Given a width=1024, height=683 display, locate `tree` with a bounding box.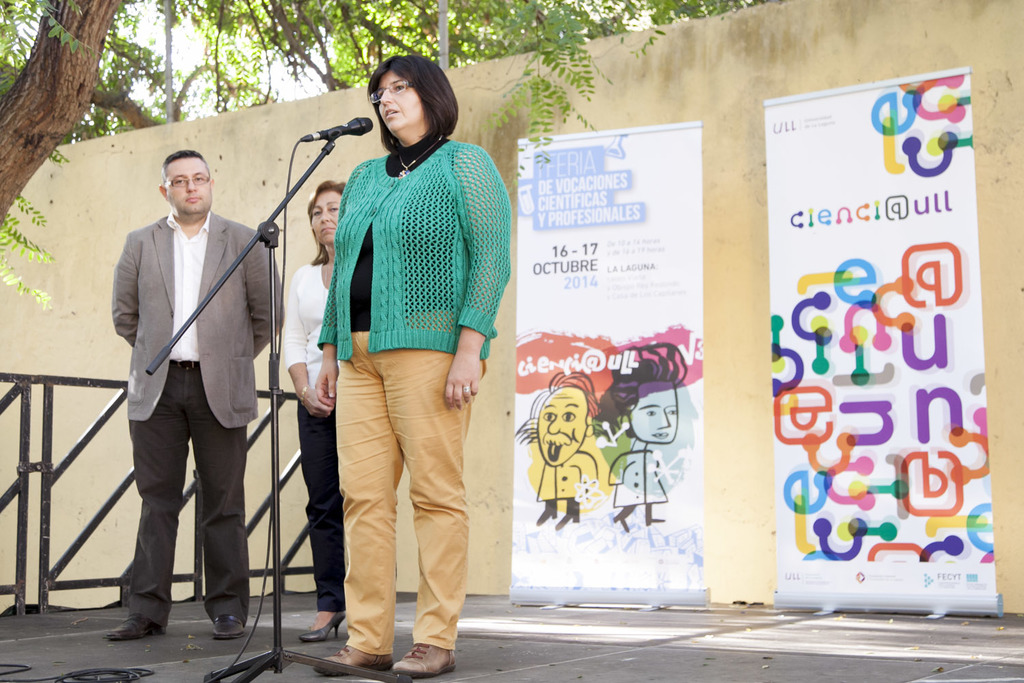
Located: [1, 0, 754, 318].
